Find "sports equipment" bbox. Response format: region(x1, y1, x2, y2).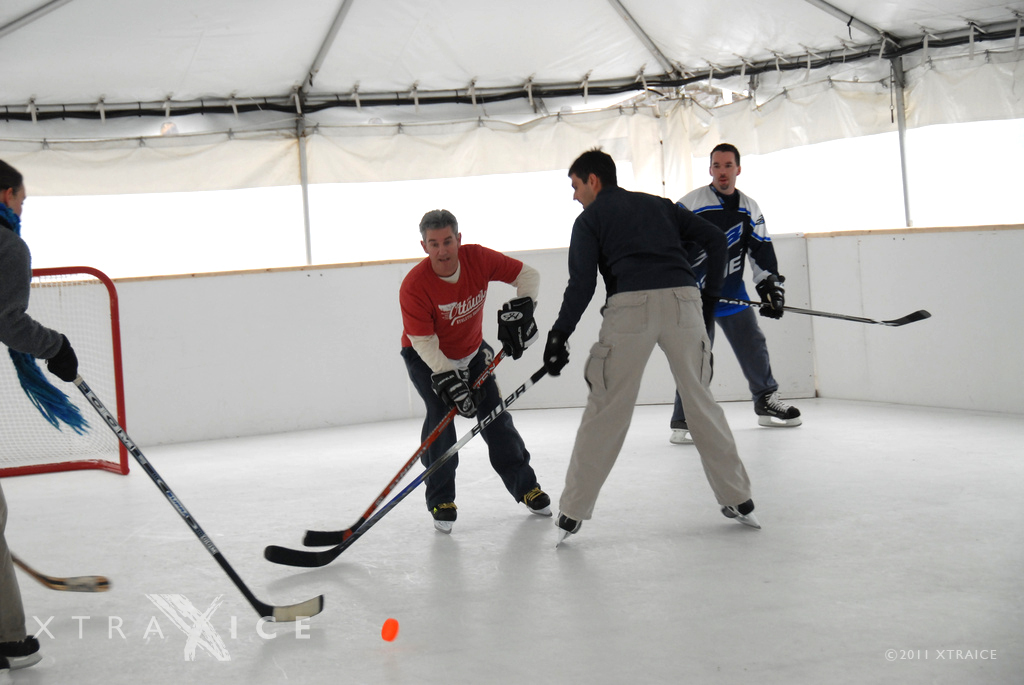
region(754, 278, 787, 323).
